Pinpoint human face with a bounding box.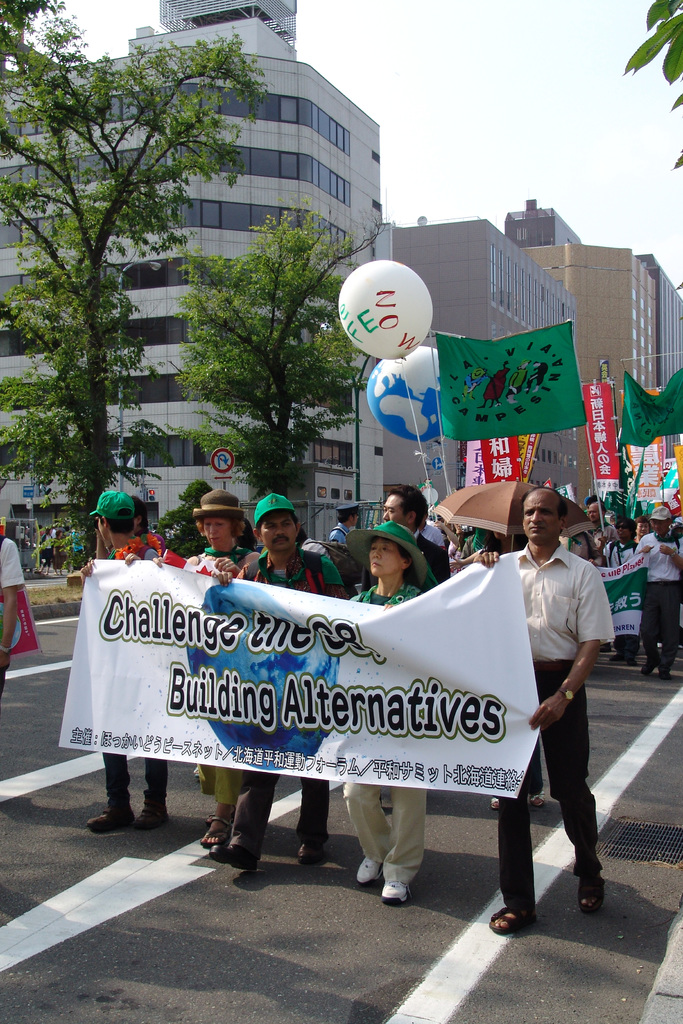
pyautogui.locateOnScreen(370, 540, 402, 575).
